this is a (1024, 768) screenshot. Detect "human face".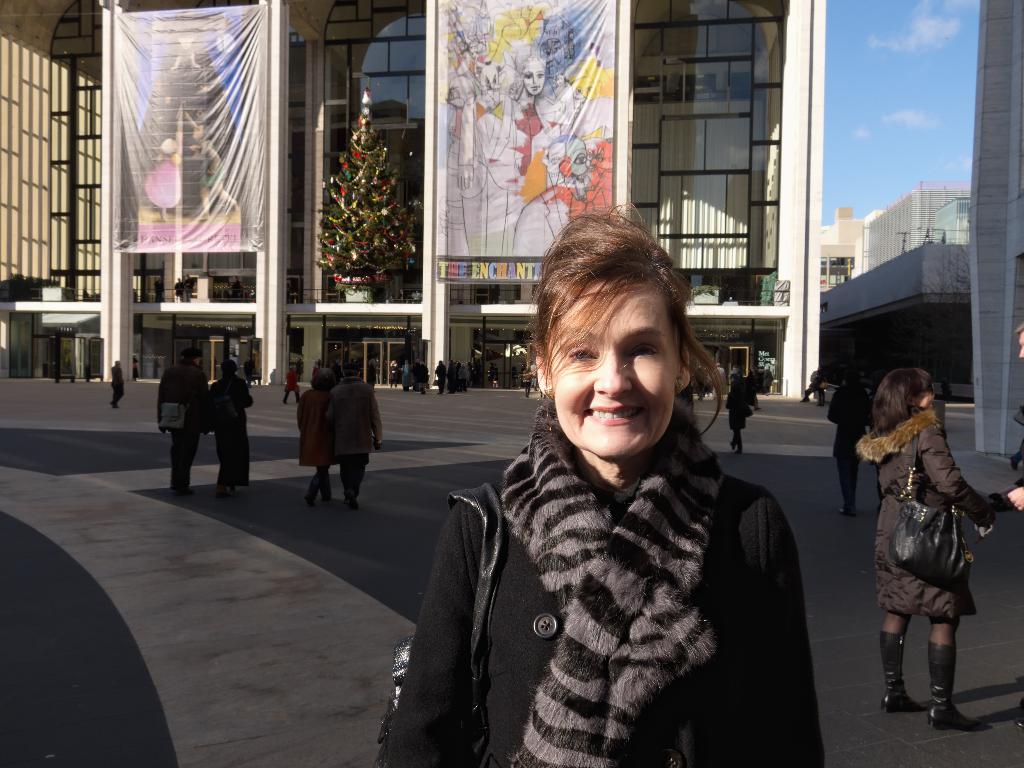
Rect(191, 127, 202, 139).
